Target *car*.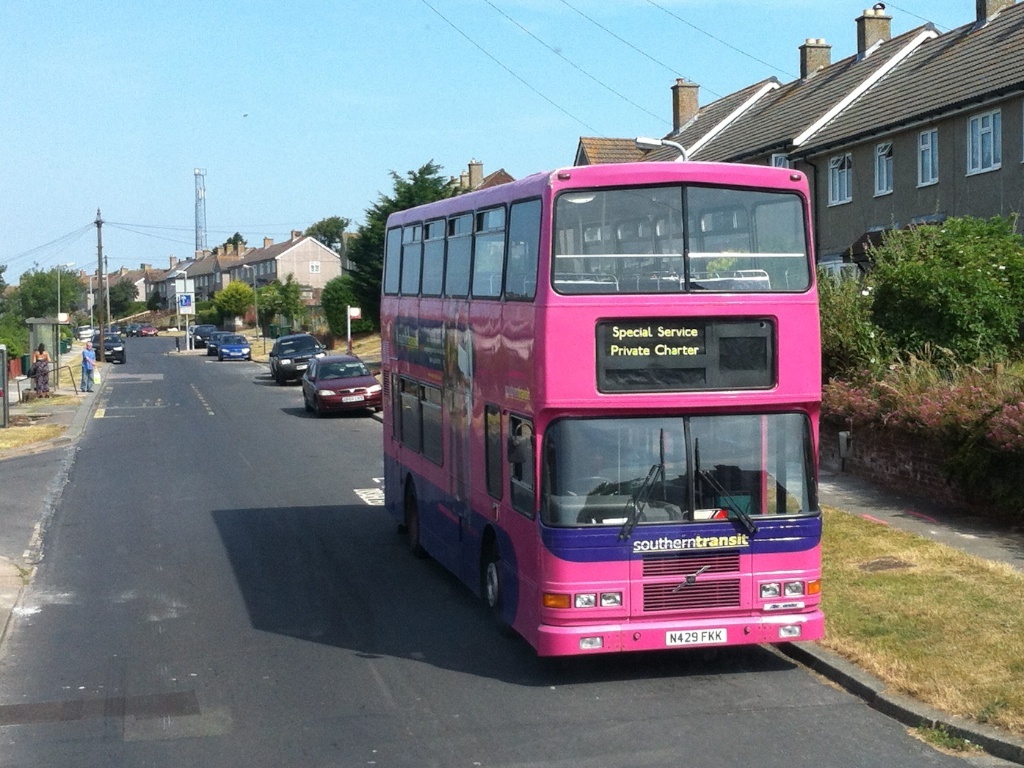
Target region: BBox(262, 334, 327, 386).
